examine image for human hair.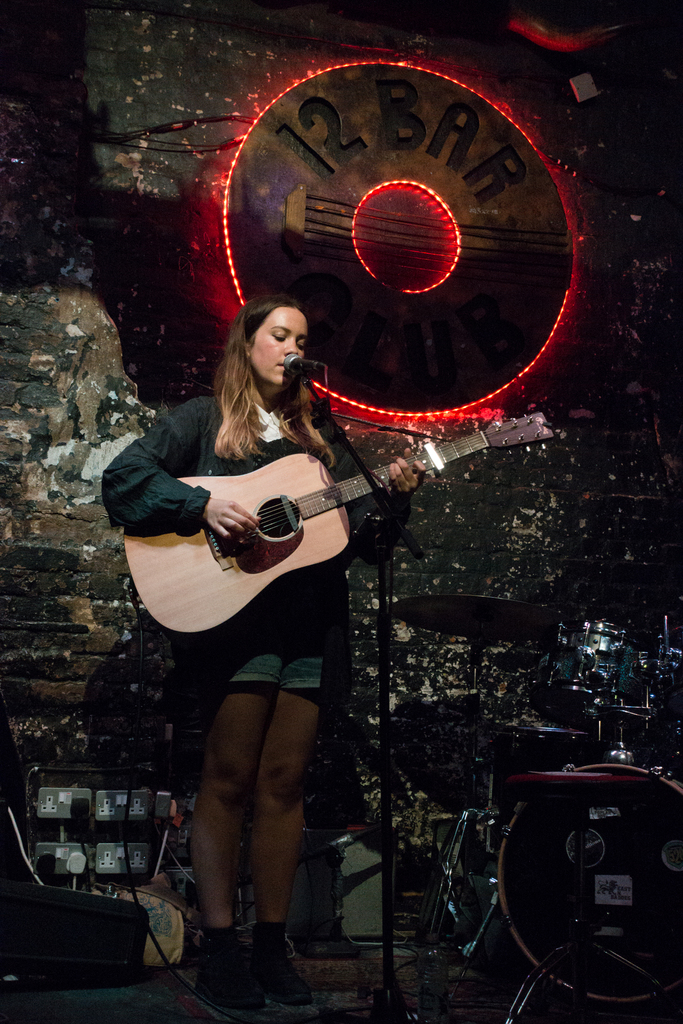
Examination result: detection(209, 285, 332, 440).
